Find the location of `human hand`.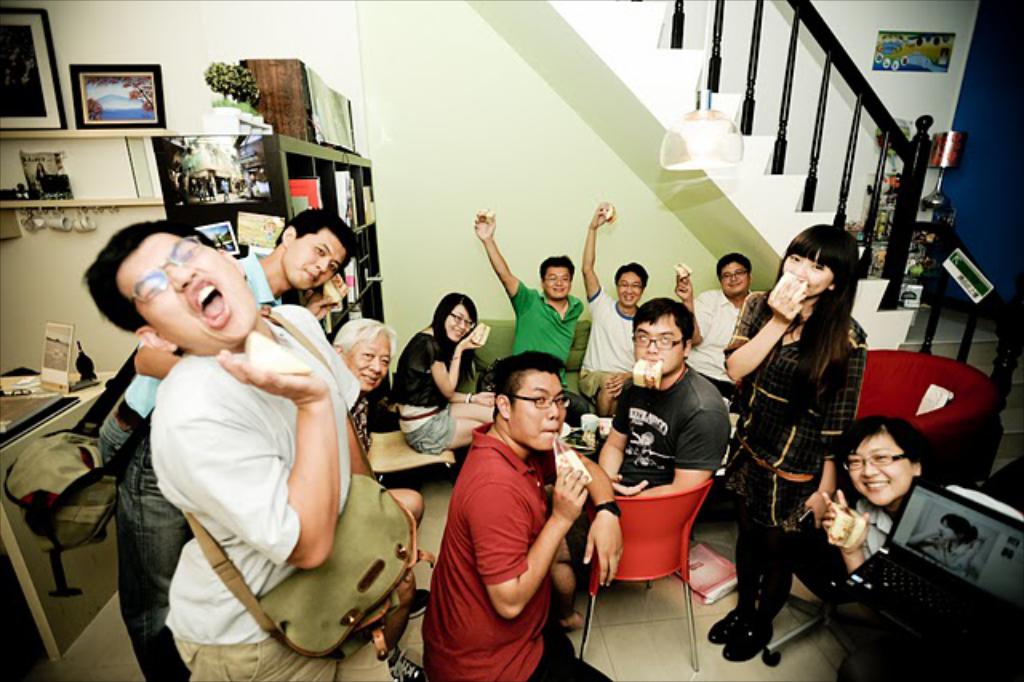
Location: [603,368,629,403].
